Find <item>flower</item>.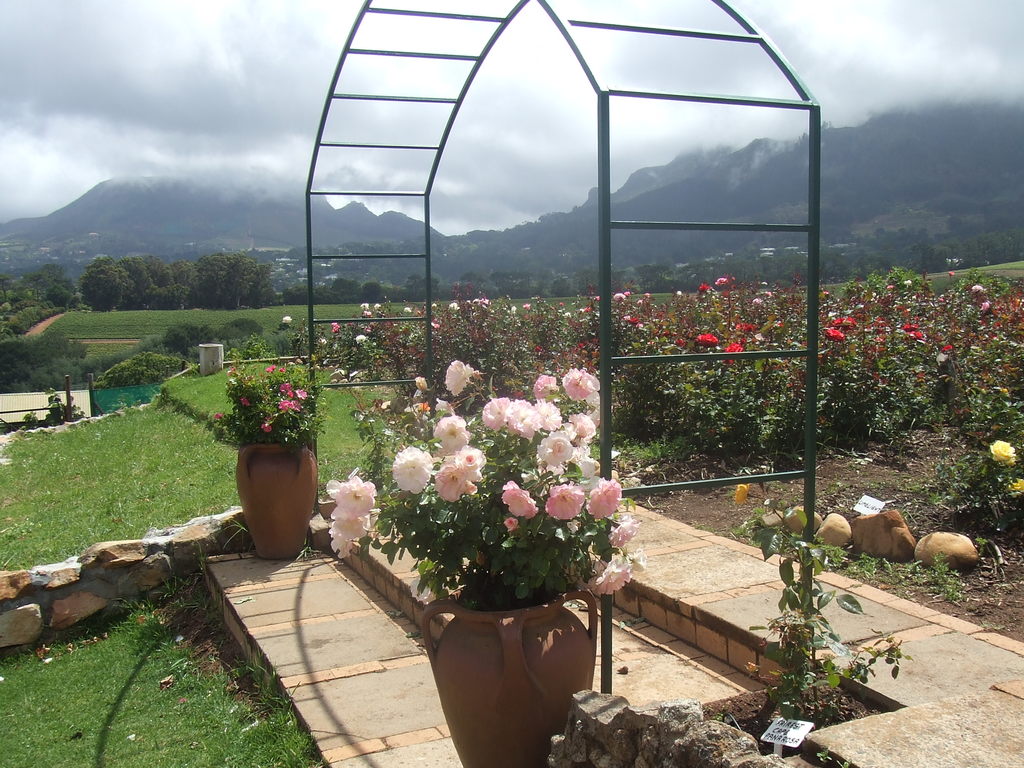
region(442, 356, 474, 395).
